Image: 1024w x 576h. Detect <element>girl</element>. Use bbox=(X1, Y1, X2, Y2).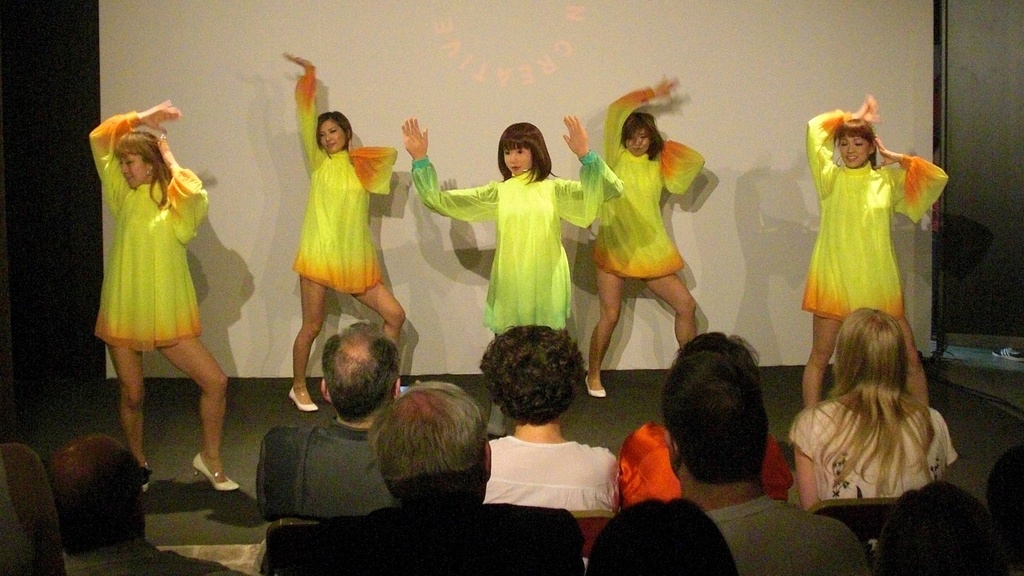
bbox=(788, 304, 961, 513).
